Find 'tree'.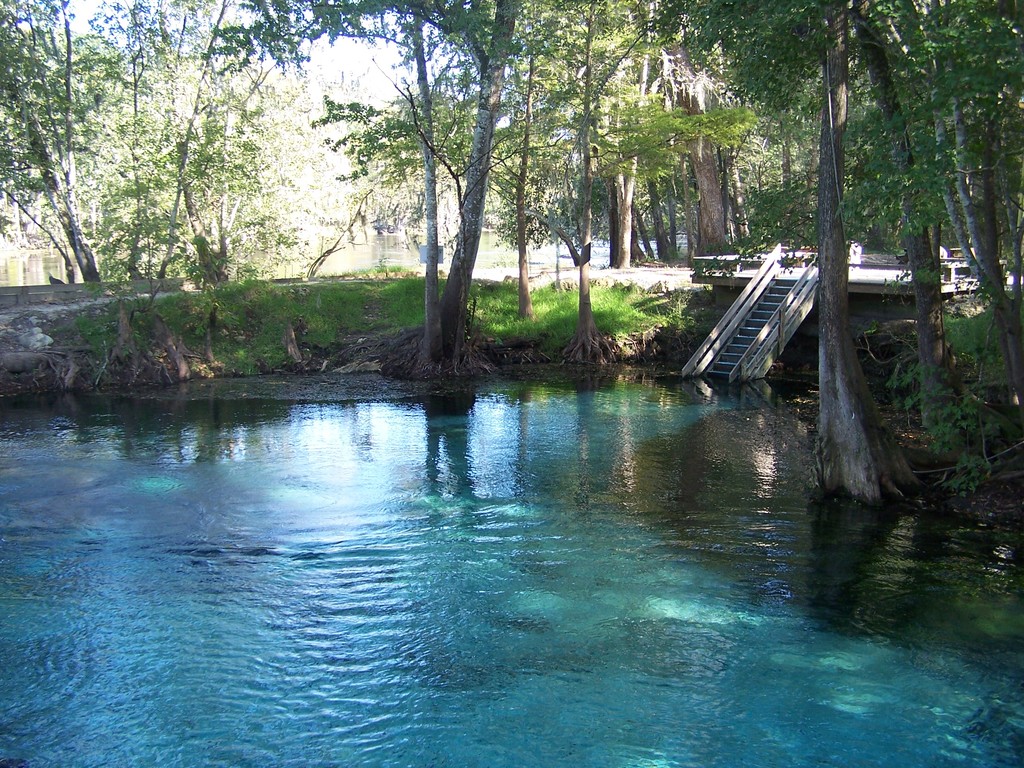
(x1=0, y1=11, x2=81, y2=243).
